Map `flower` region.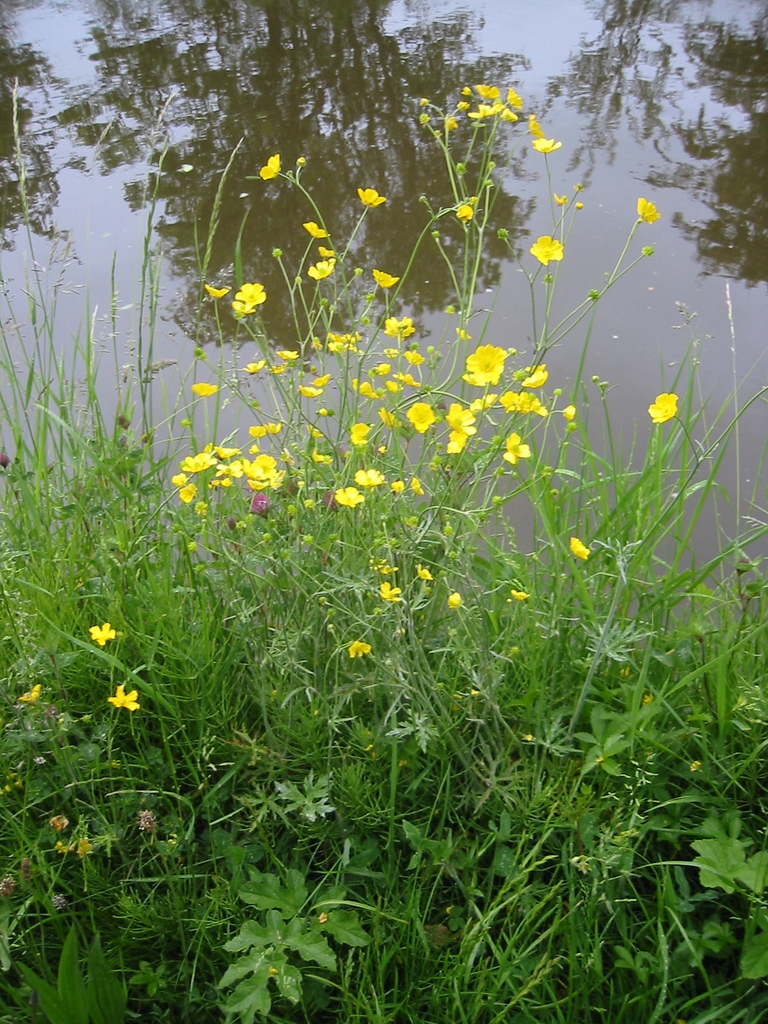
Mapped to 355/466/387/485.
